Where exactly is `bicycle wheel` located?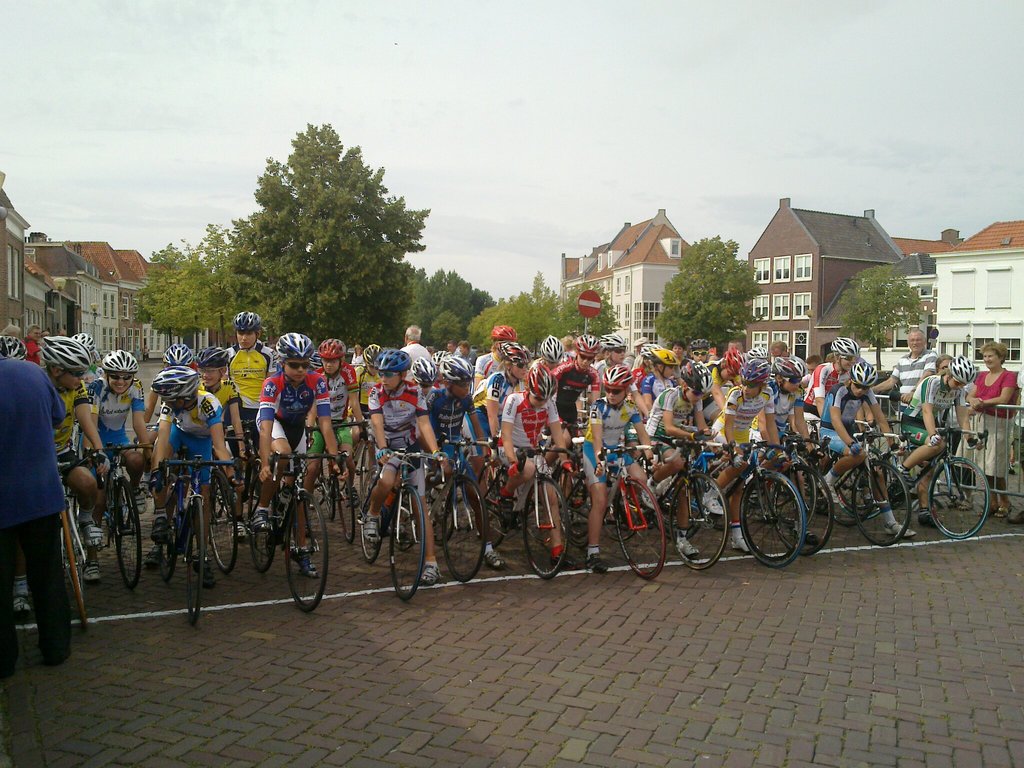
Its bounding box is [308,474,325,512].
